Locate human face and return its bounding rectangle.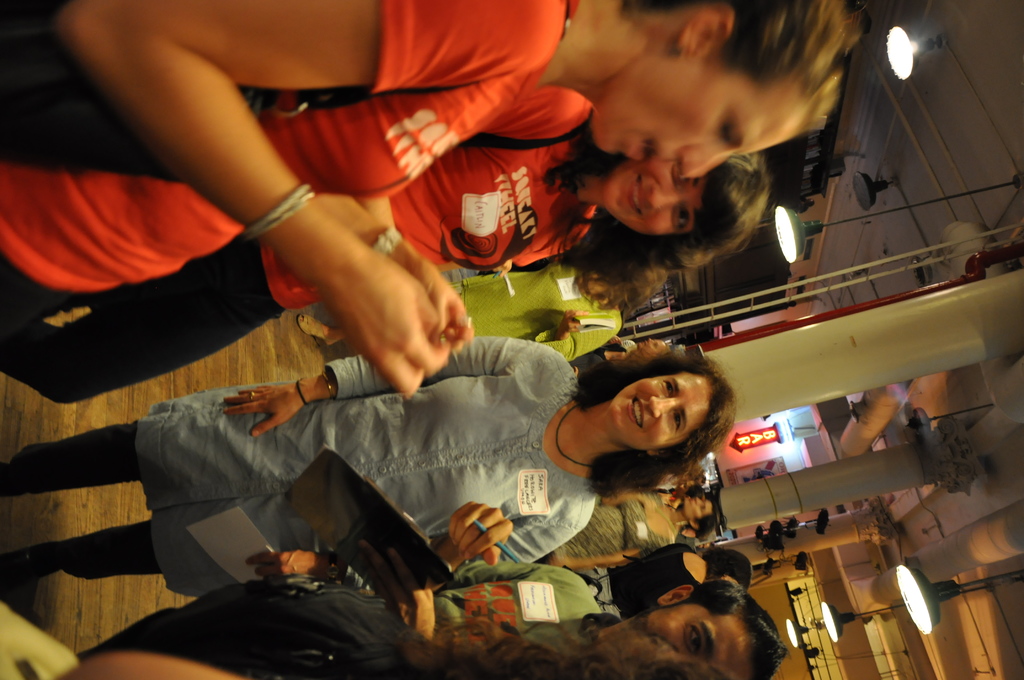
l=604, t=378, r=710, b=452.
